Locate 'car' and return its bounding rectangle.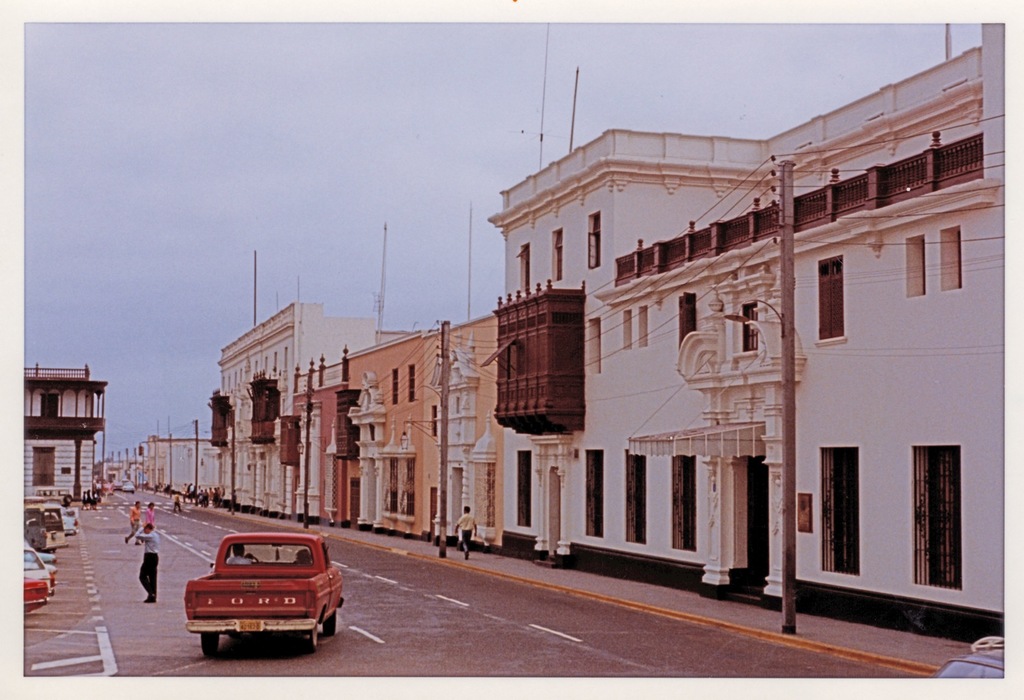
{"left": 934, "top": 635, "right": 1005, "bottom": 679}.
